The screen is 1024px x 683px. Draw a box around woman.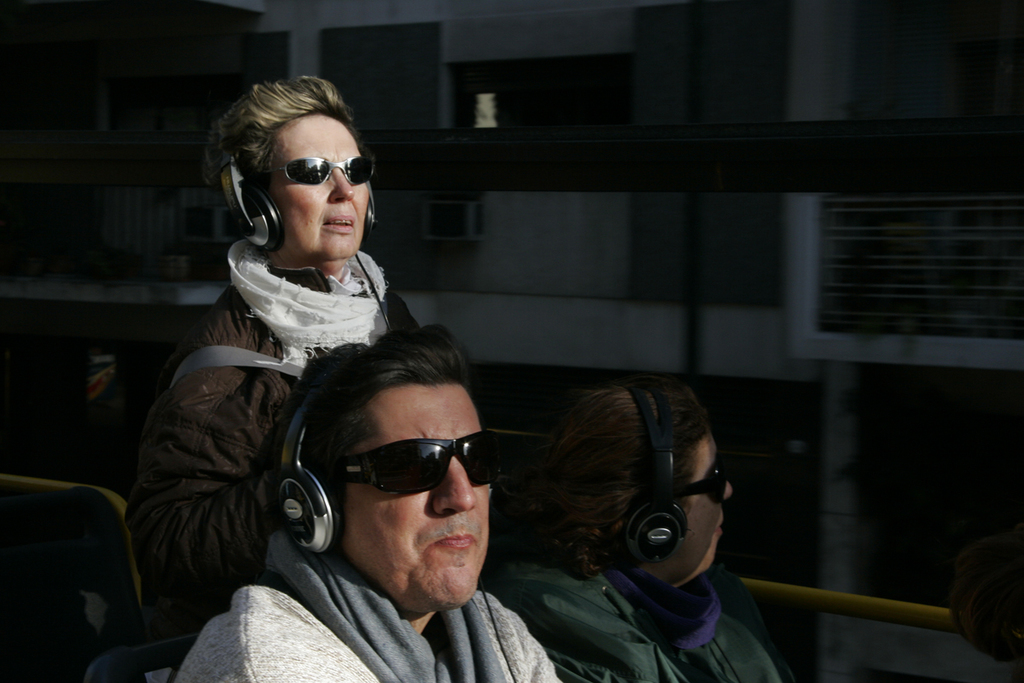
(x1=128, y1=96, x2=534, y2=682).
